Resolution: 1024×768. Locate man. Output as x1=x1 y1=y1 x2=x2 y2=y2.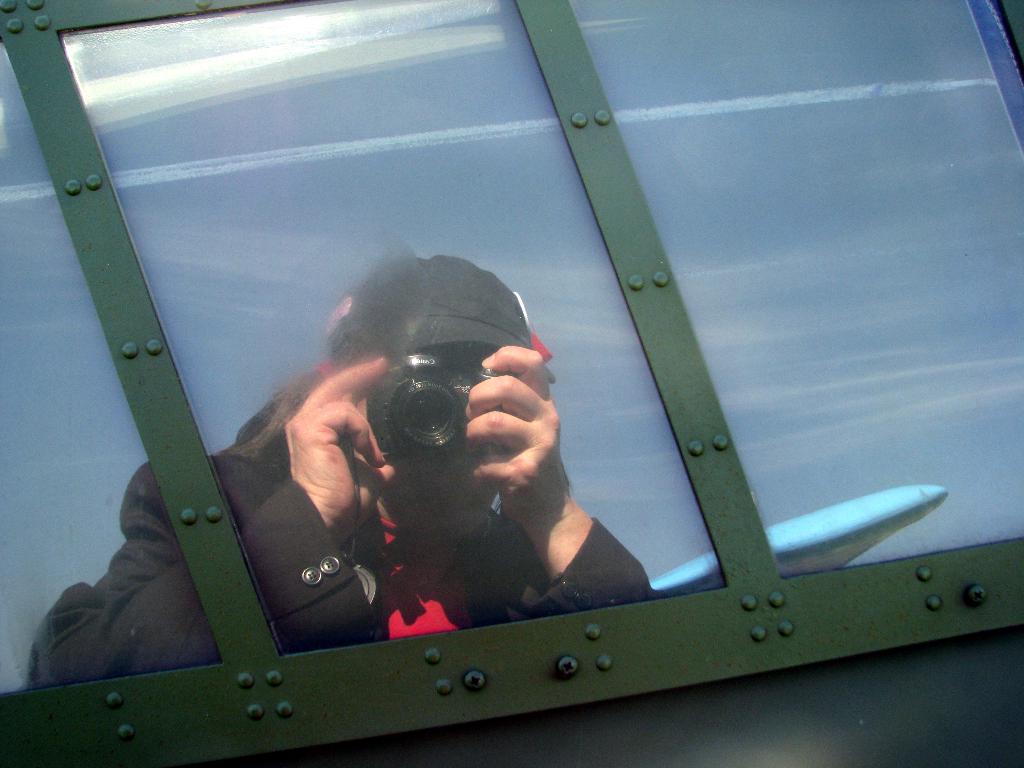
x1=13 y1=250 x2=655 y2=684.
